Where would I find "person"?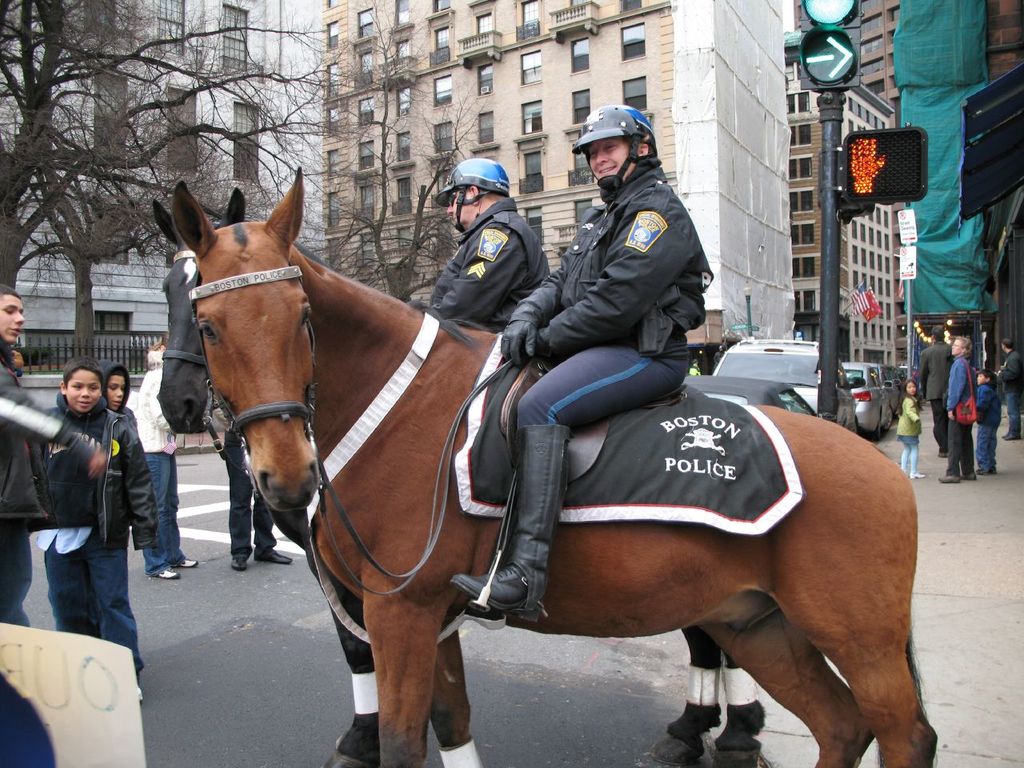
At select_region(226, 428, 290, 572).
